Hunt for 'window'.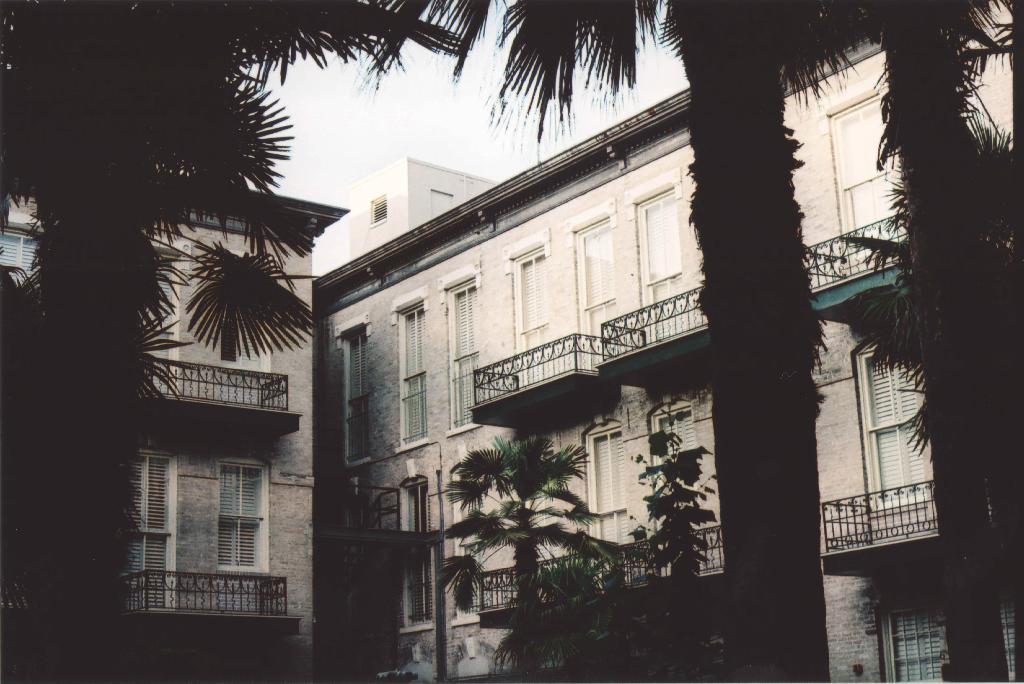
Hunted down at {"x1": 335, "y1": 314, "x2": 376, "y2": 466}.
